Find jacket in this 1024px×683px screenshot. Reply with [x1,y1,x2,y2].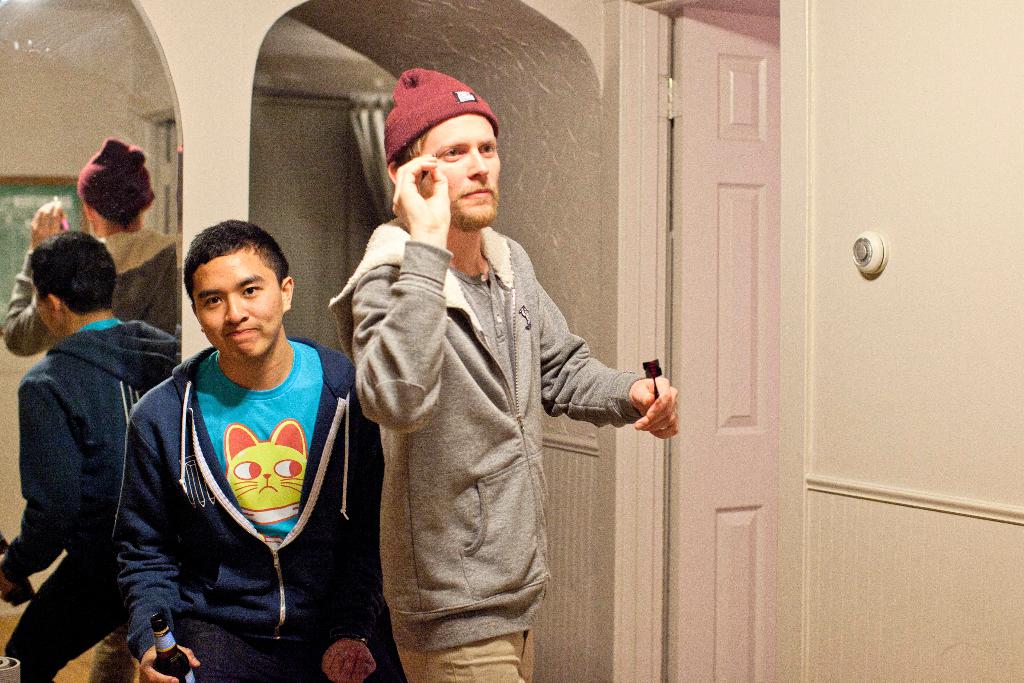
[3,229,179,356].
